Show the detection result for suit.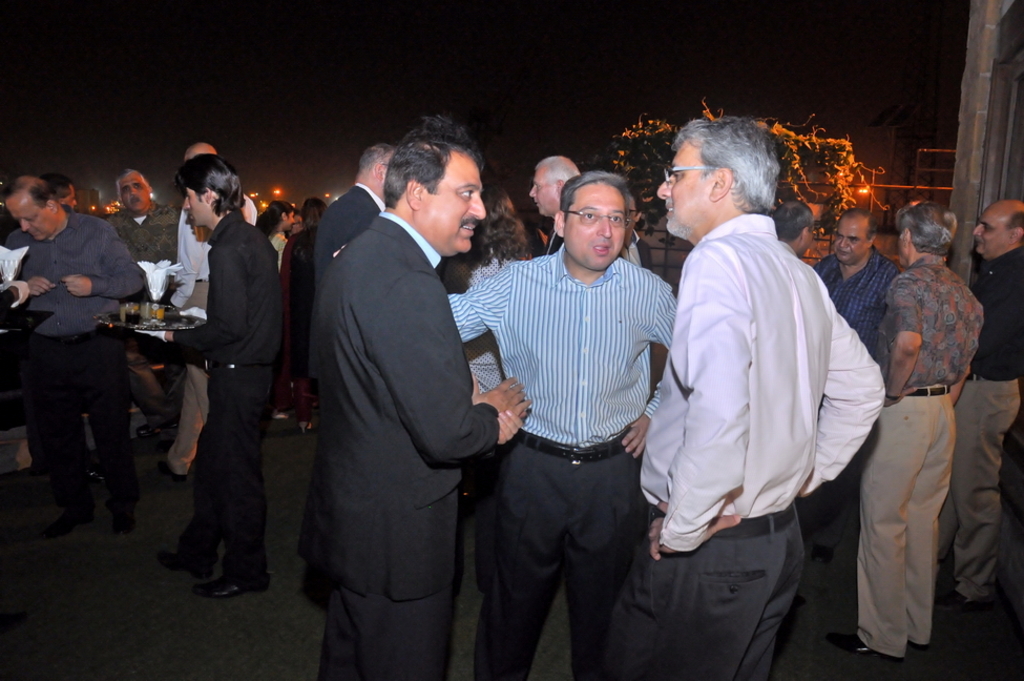
308:180:396:567.
